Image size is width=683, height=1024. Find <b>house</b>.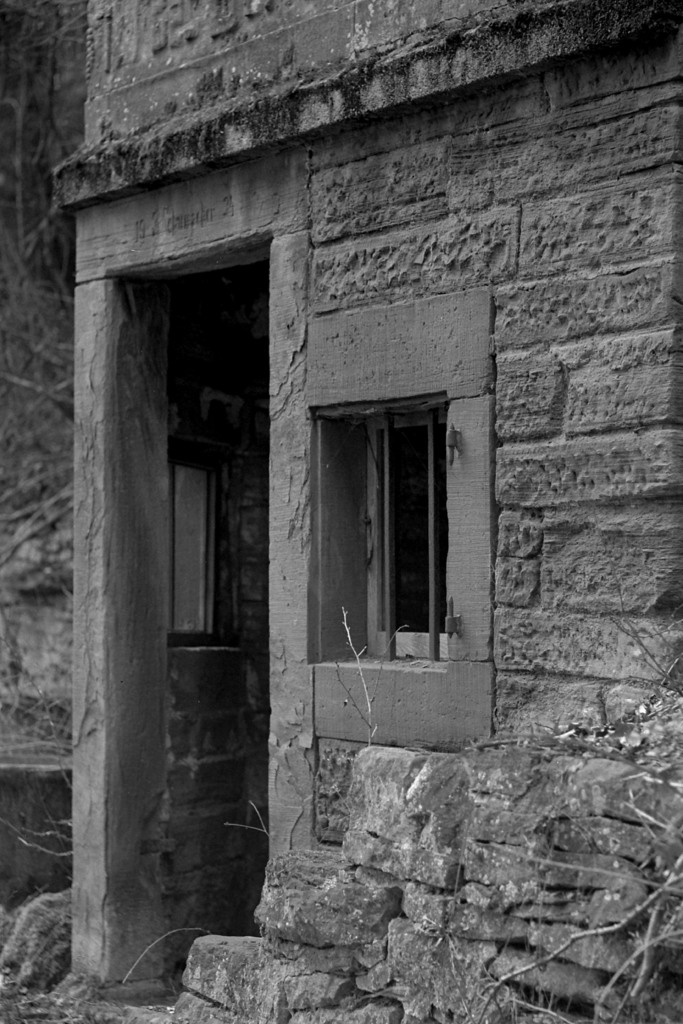
l=51, t=0, r=682, b=1023.
